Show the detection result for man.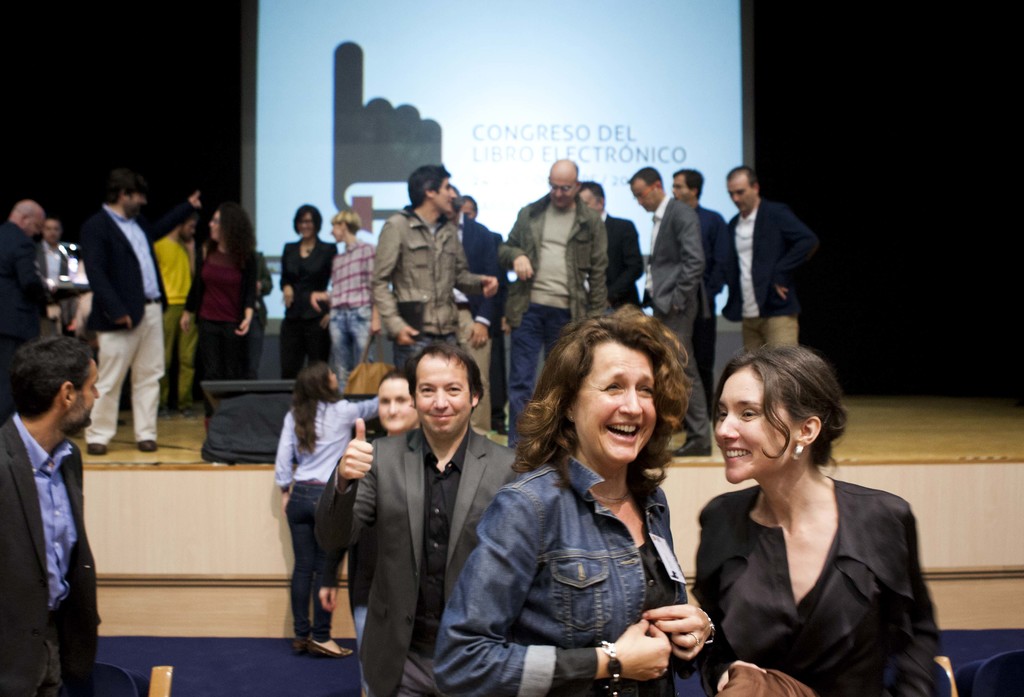
(665,170,731,397).
